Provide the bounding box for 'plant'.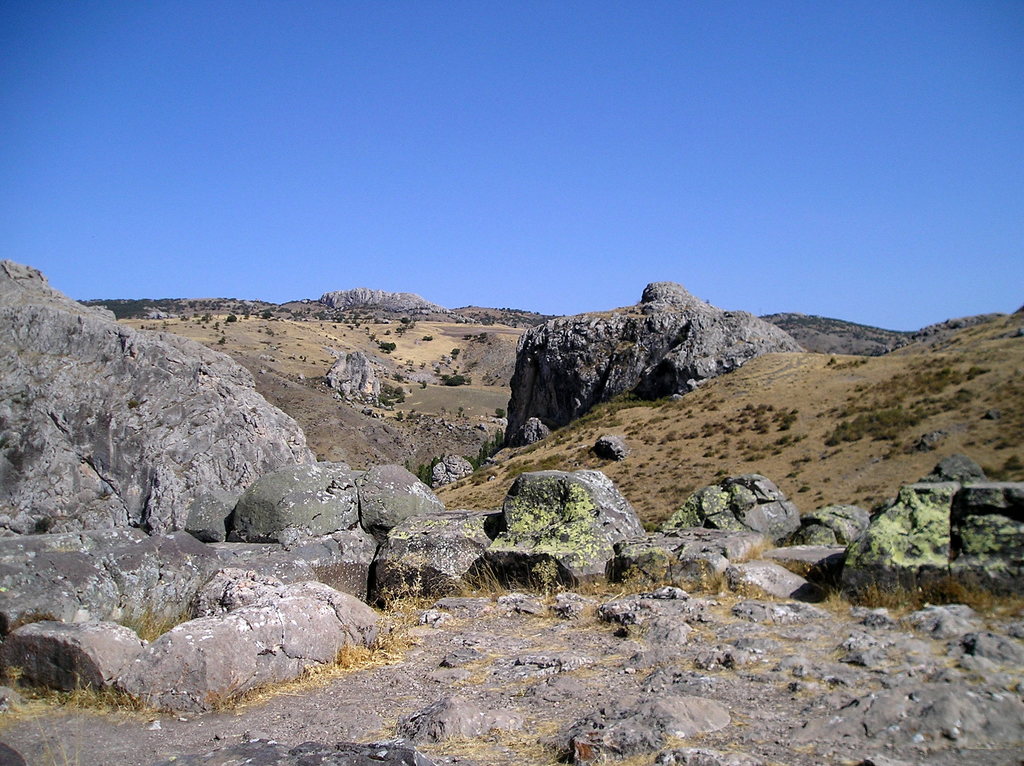
rect(397, 412, 408, 421).
